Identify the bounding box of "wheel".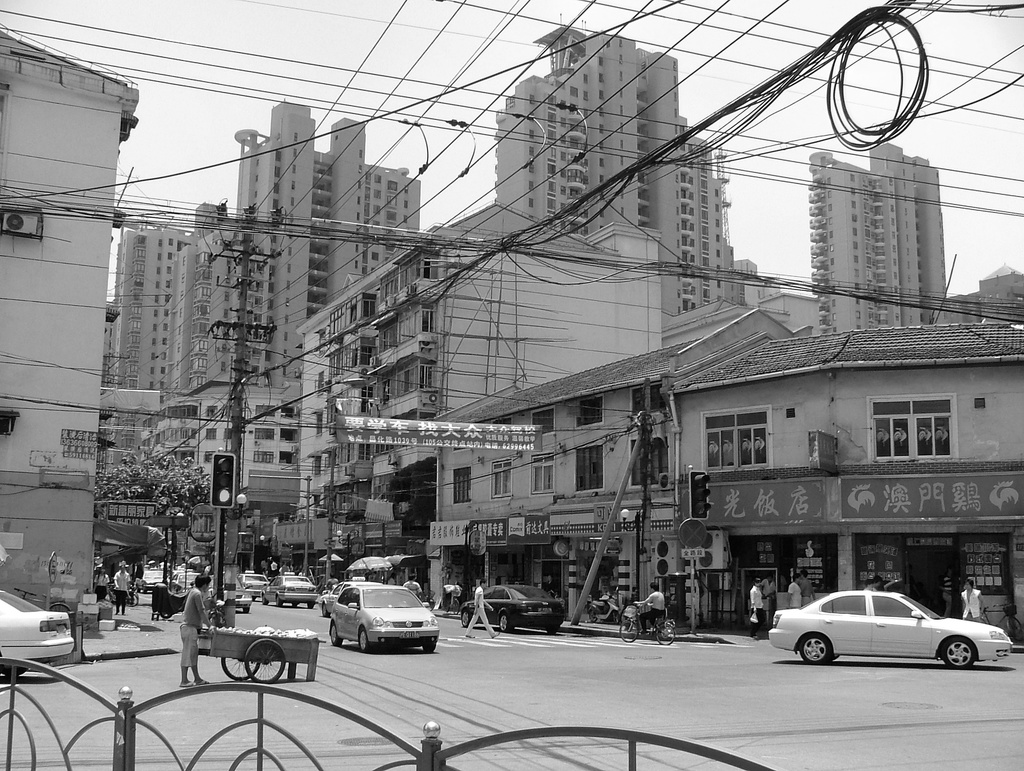
936, 631, 976, 667.
